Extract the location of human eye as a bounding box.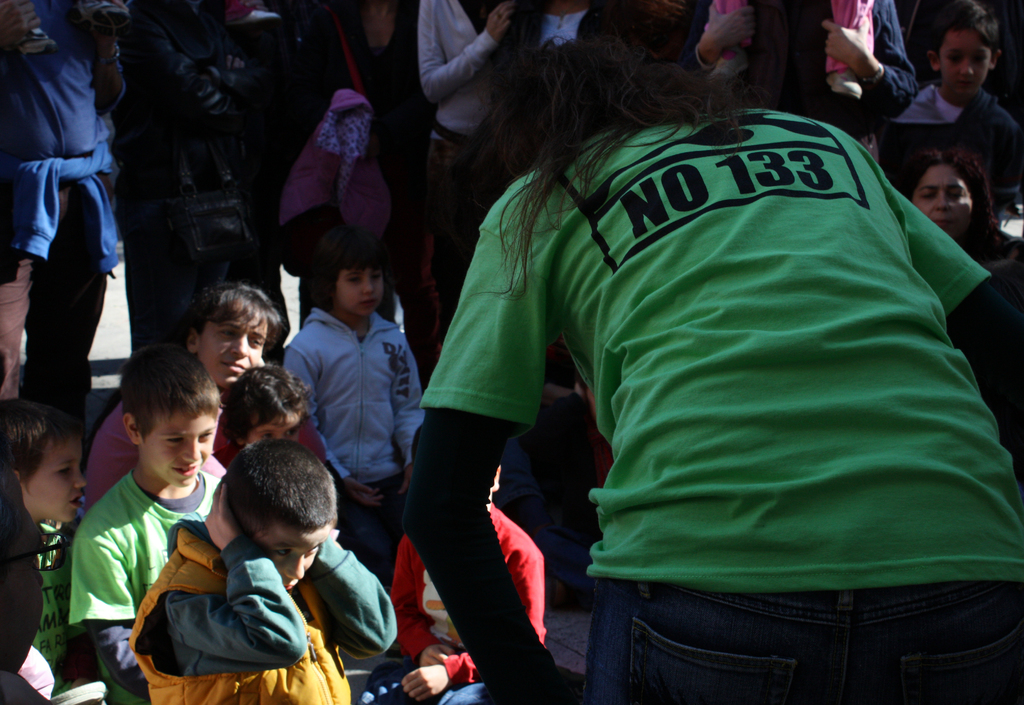
rect(219, 323, 234, 339).
